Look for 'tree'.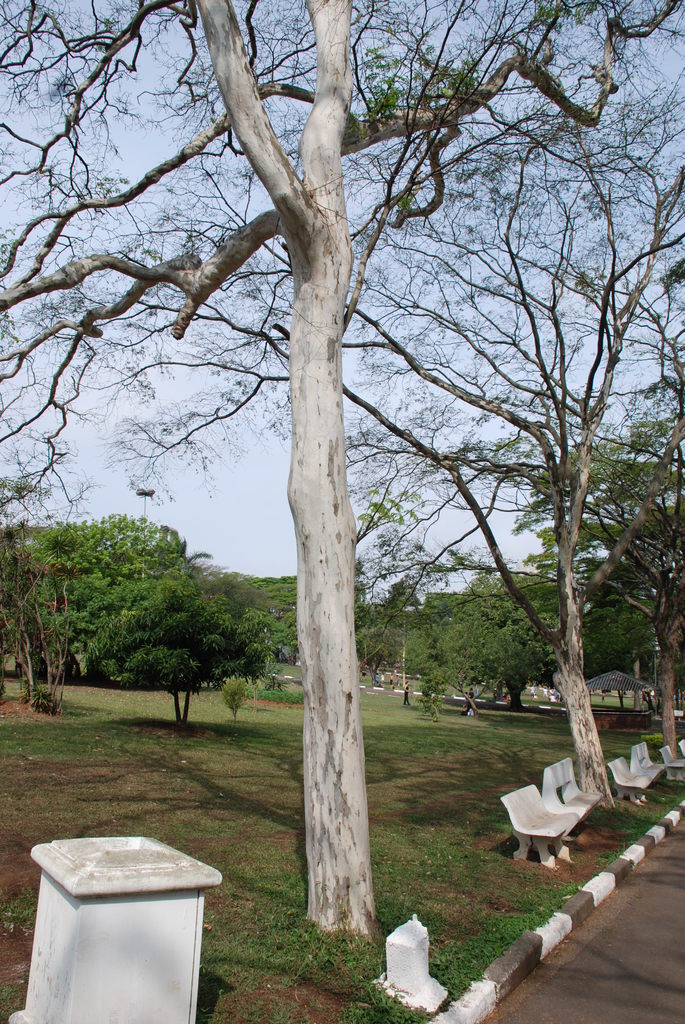
Found: box=[518, 349, 684, 778].
